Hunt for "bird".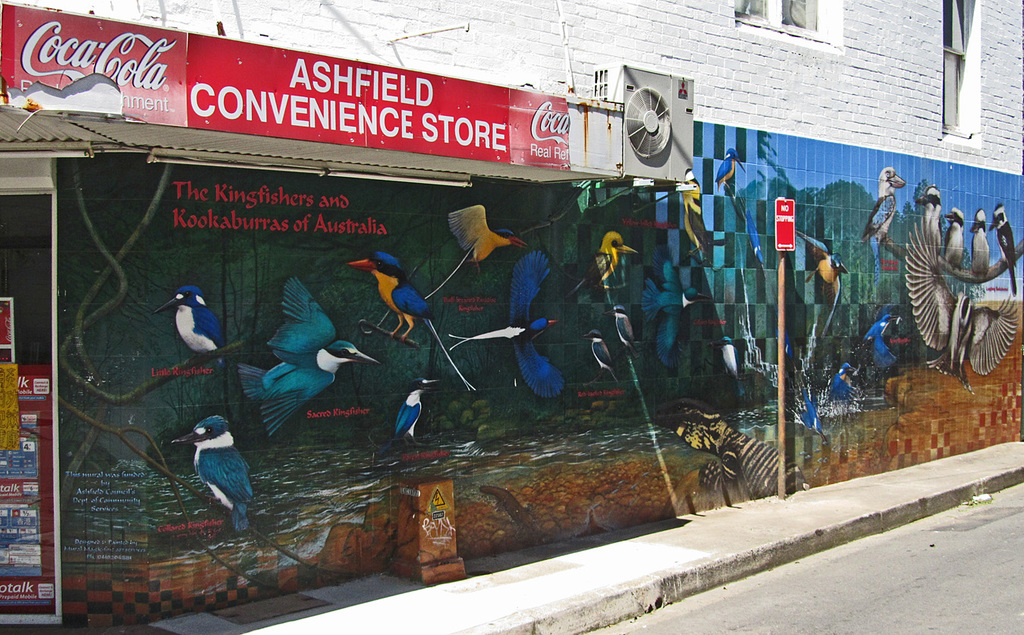
Hunted down at bbox=(447, 248, 570, 396).
